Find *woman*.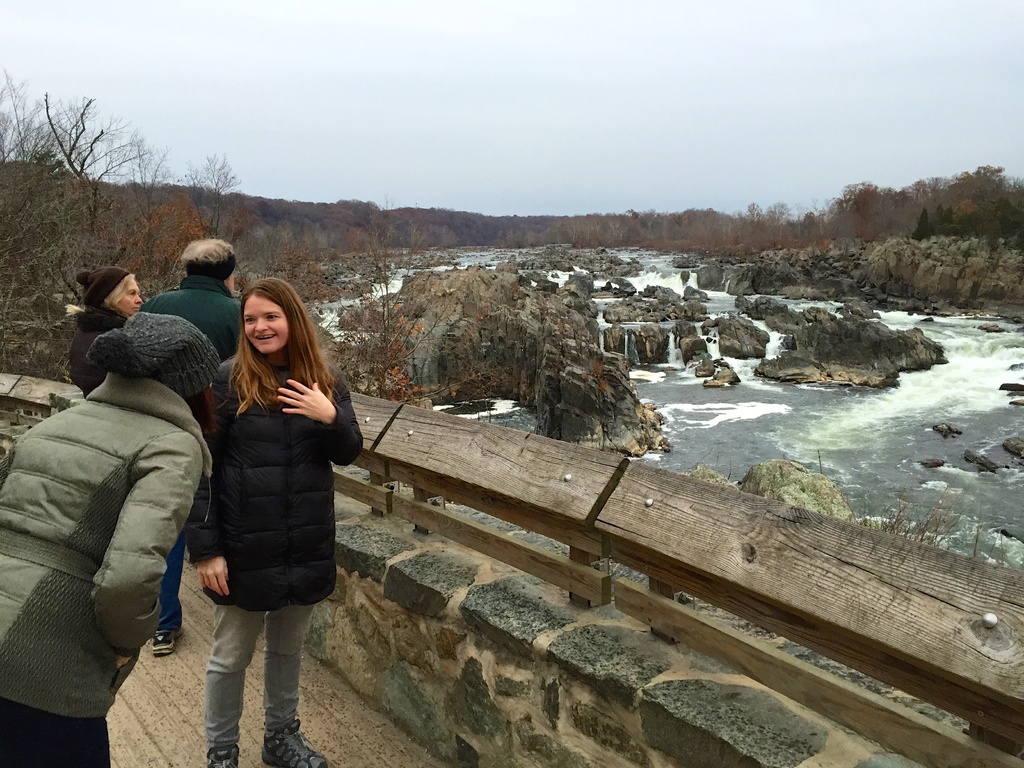
173,268,343,730.
